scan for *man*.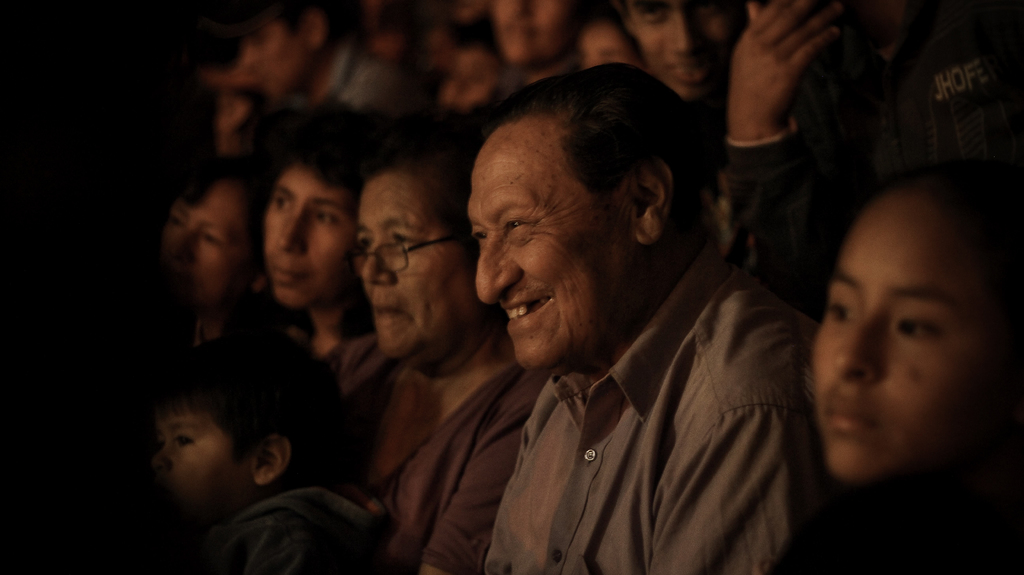
Scan result: bbox=[455, 51, 854, 574].
